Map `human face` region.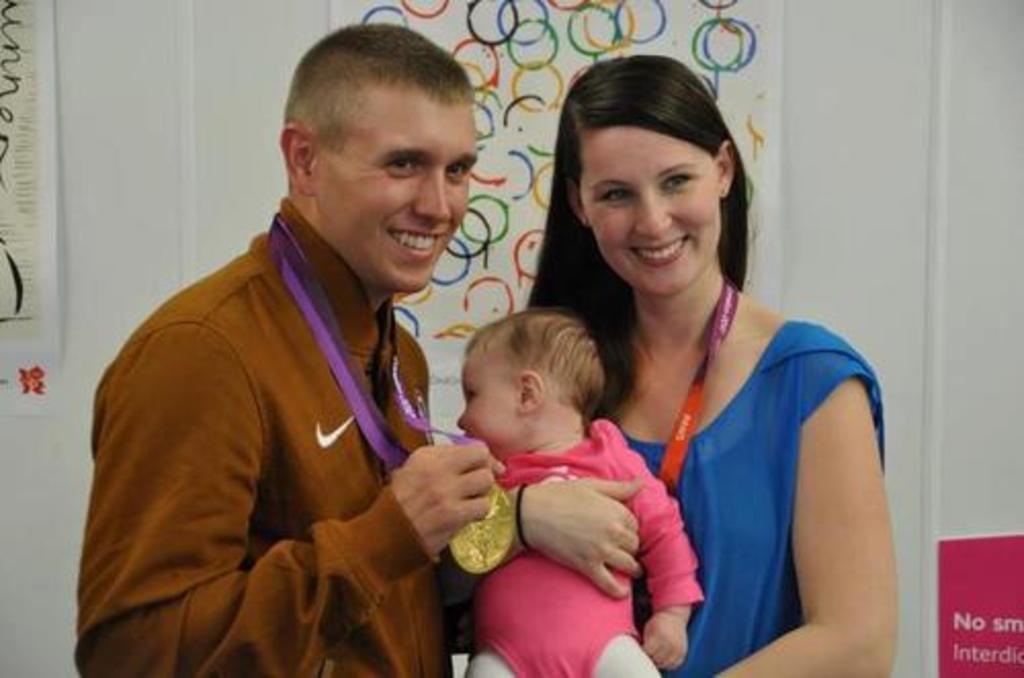
Mapped to 455/344/514/457.
